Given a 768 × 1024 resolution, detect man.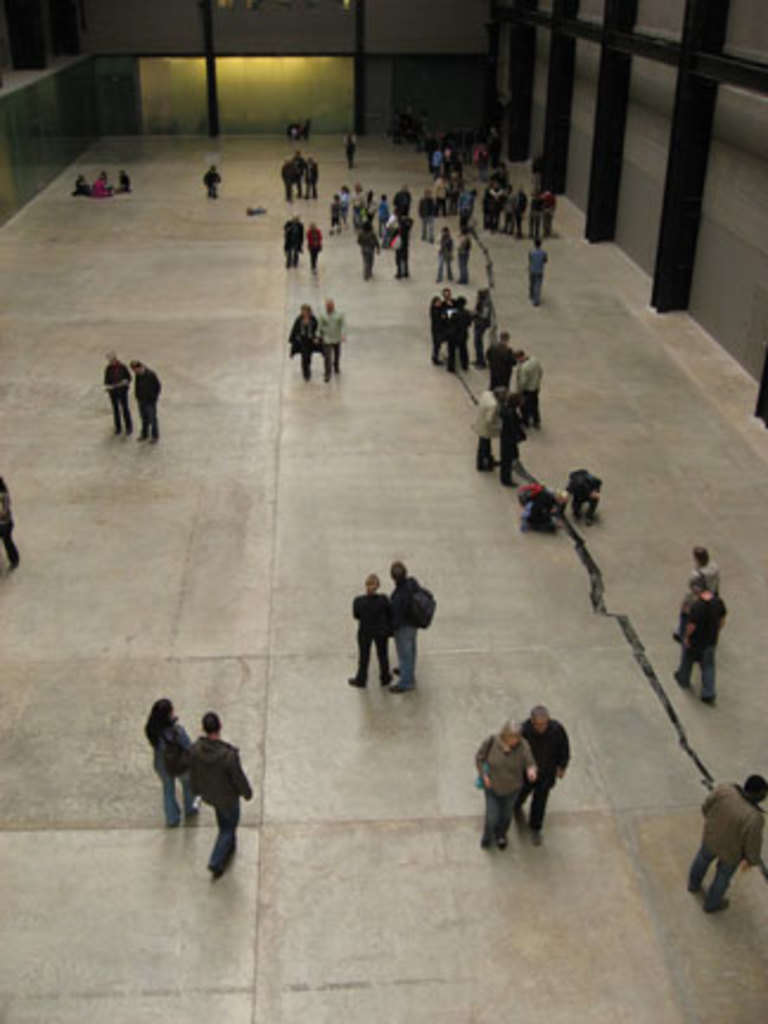
select_region(479, 334, 517, 415).
